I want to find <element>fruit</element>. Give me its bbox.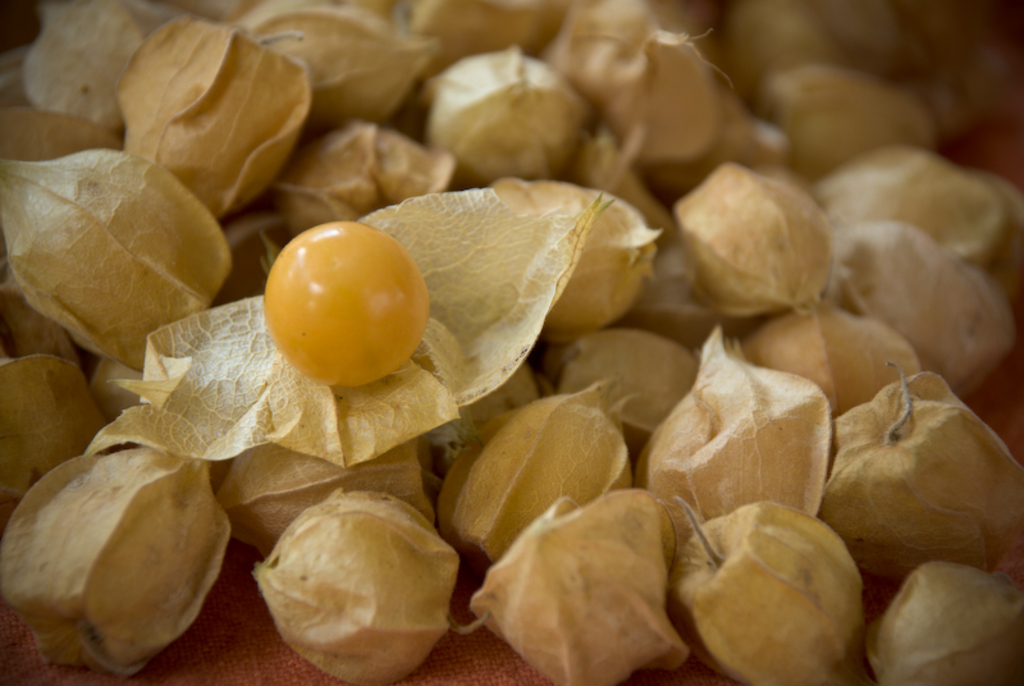
l=262, t=219, r=430, b=385.
